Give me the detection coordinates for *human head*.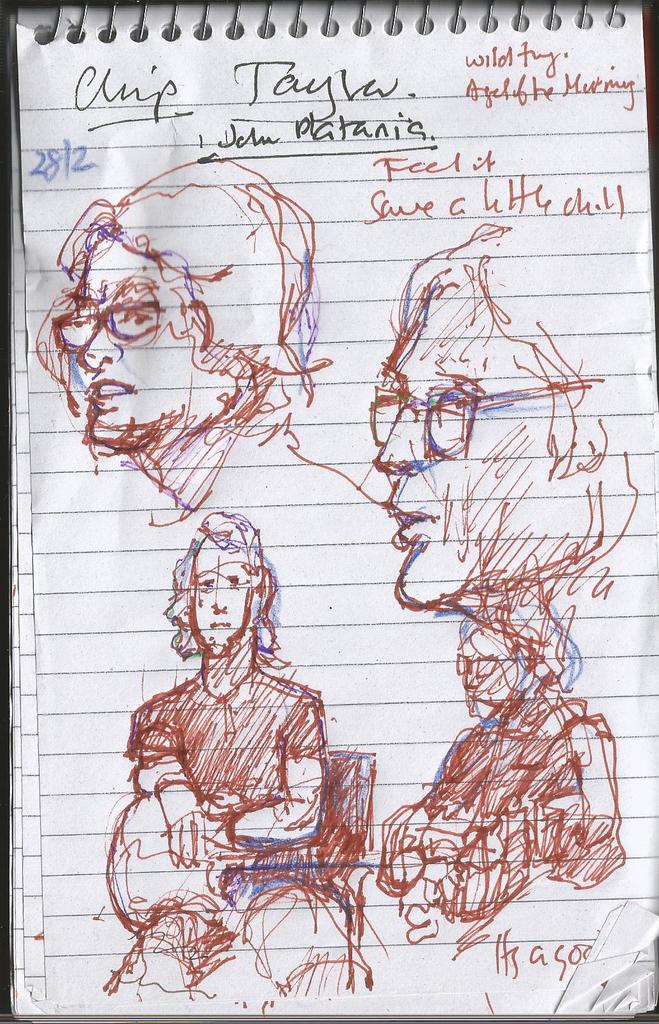
box=[45, 147, 313, 449].
